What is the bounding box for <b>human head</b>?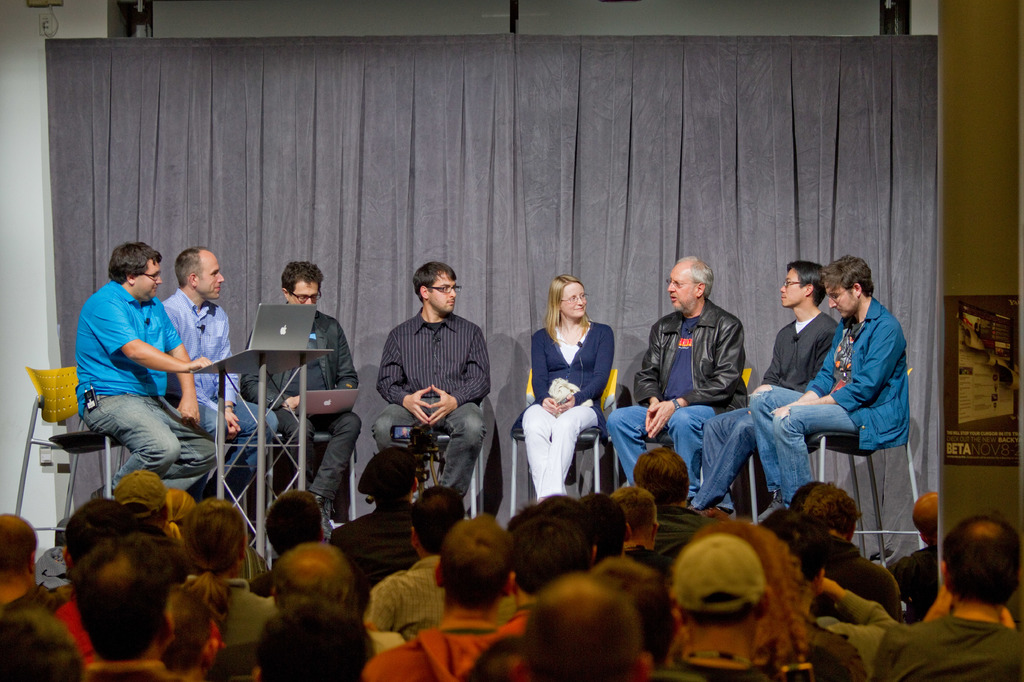
938/517/1023/607.
